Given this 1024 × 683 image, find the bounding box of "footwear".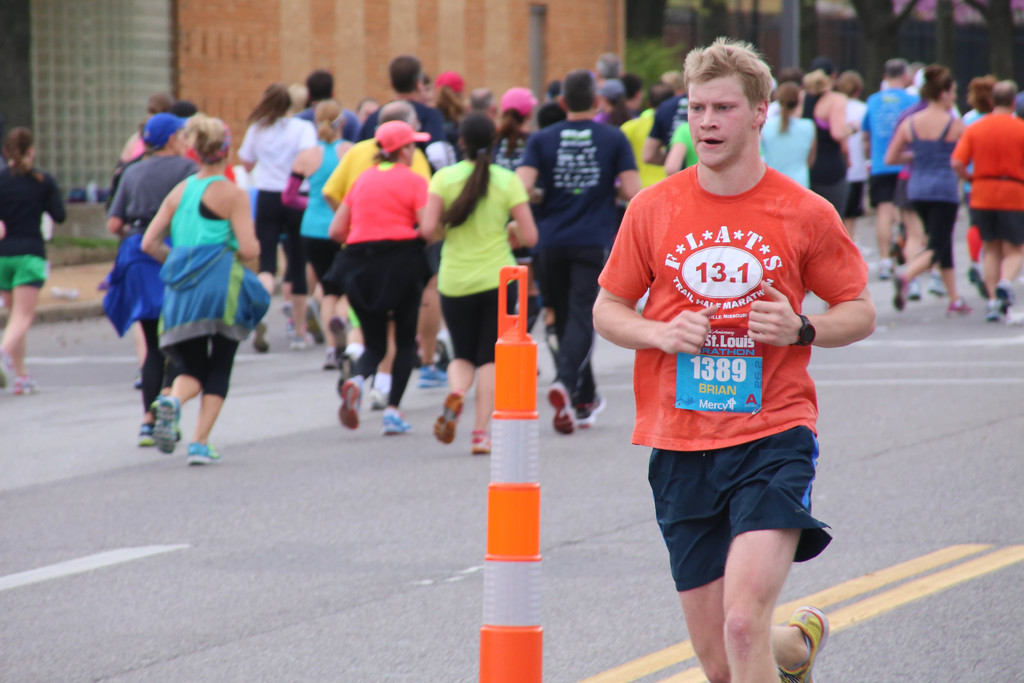
<box>926,272,948,297</box>.
